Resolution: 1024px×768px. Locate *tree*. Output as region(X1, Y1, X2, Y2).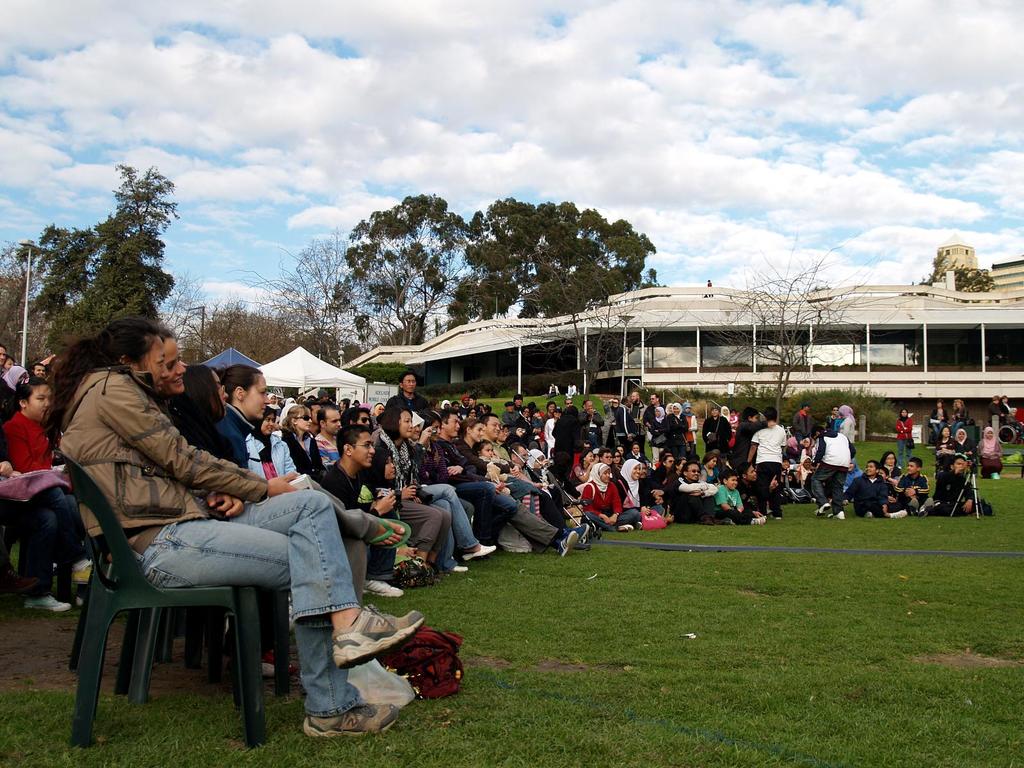
region(531, 268, 694, 417).
